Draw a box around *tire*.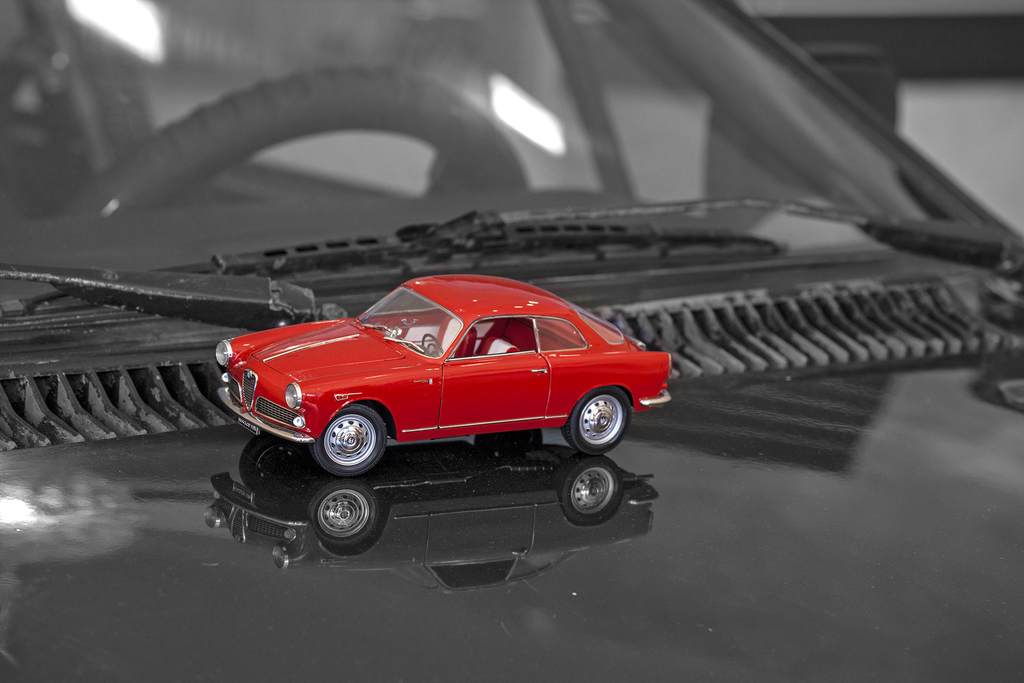
pyautogui.locateOnScreen(311, 404, 392, 477).
